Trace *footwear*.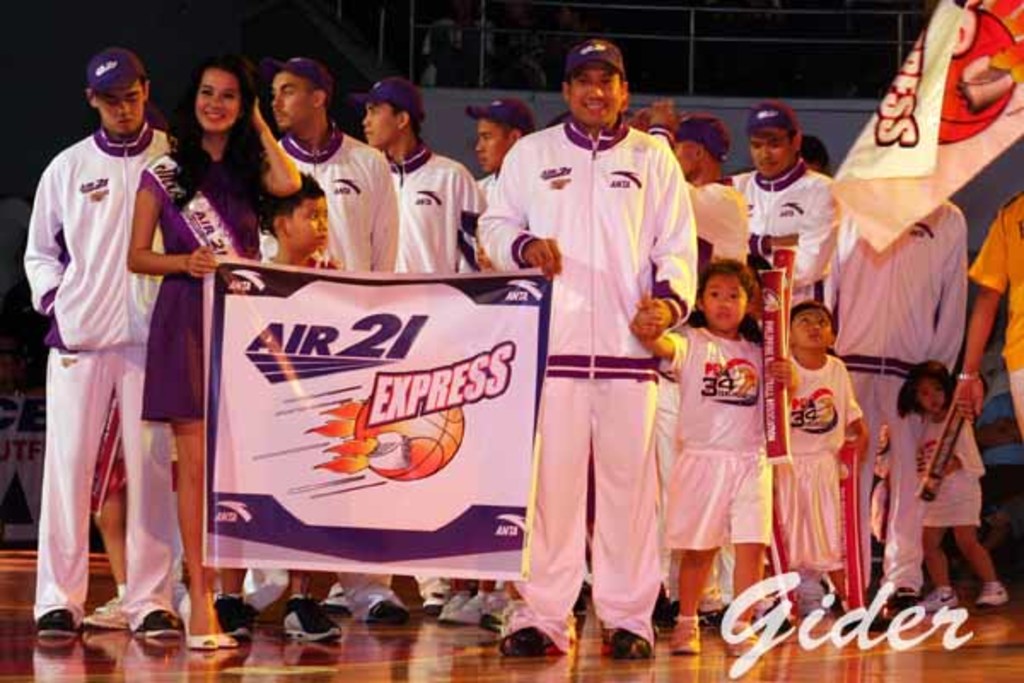
Traced to select_region(975, 581, 1005, 613).
